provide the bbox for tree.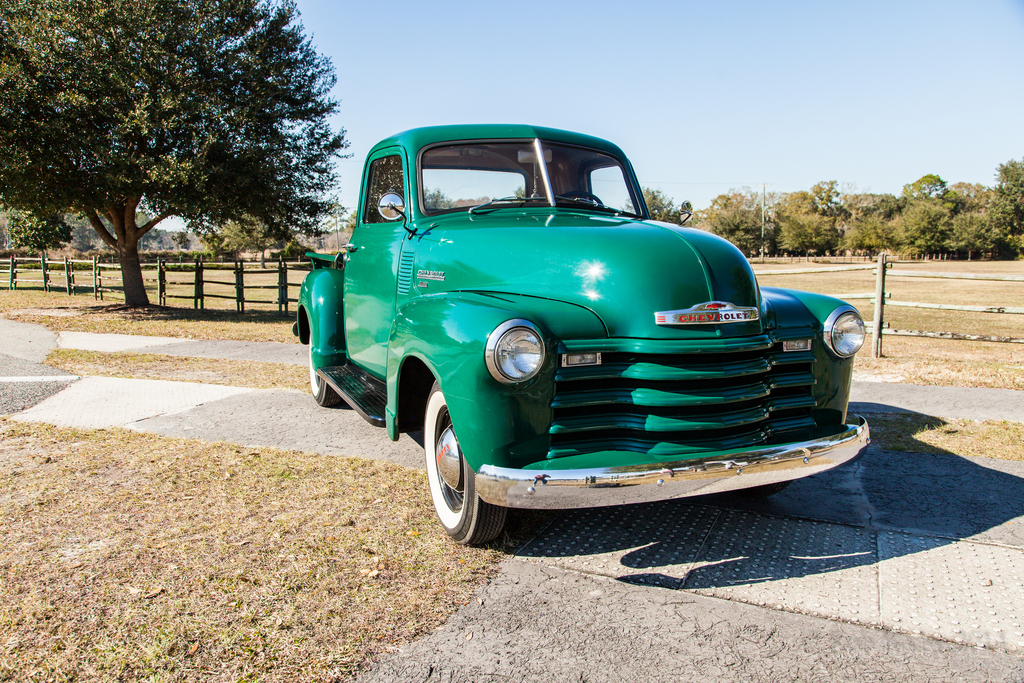
[988, 157, 1023, 255].
